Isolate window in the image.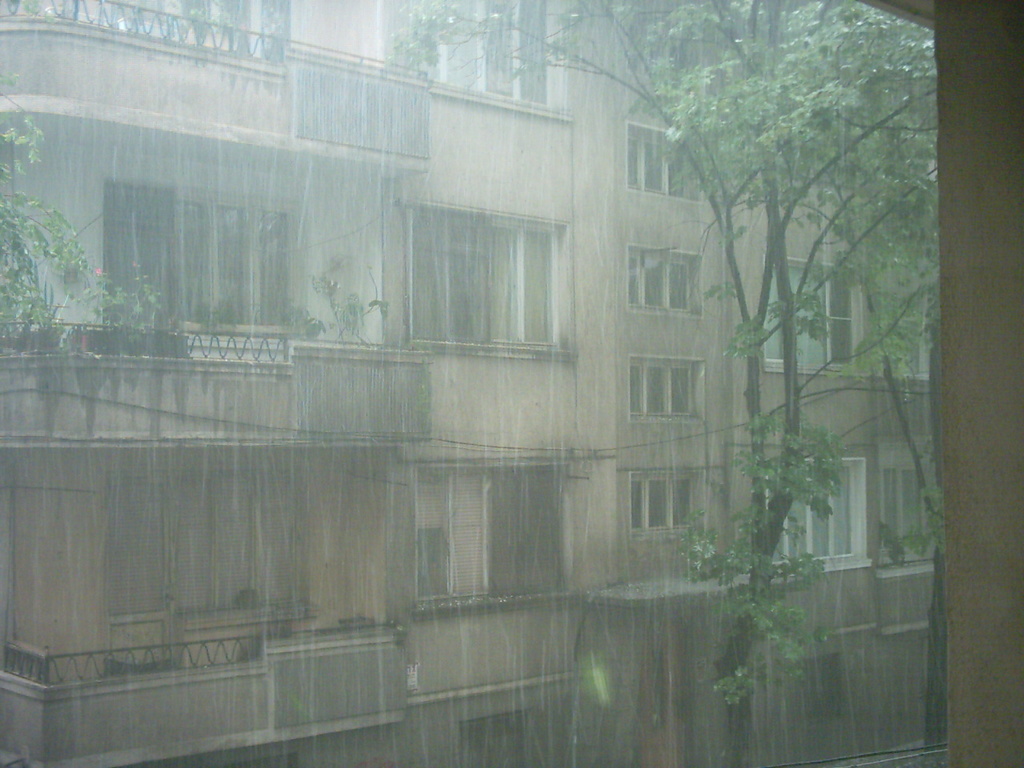
Isolated region: [left=630, top=354, right=704, bottom=420].
